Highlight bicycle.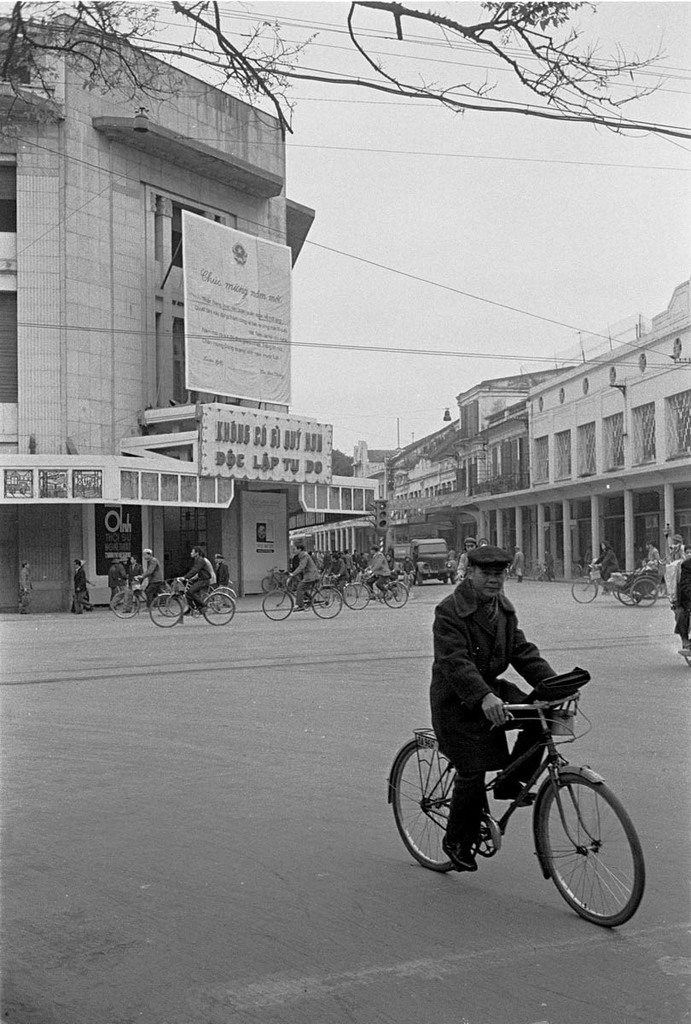
Highlighted region: crop(142, 579, 238, 634).
